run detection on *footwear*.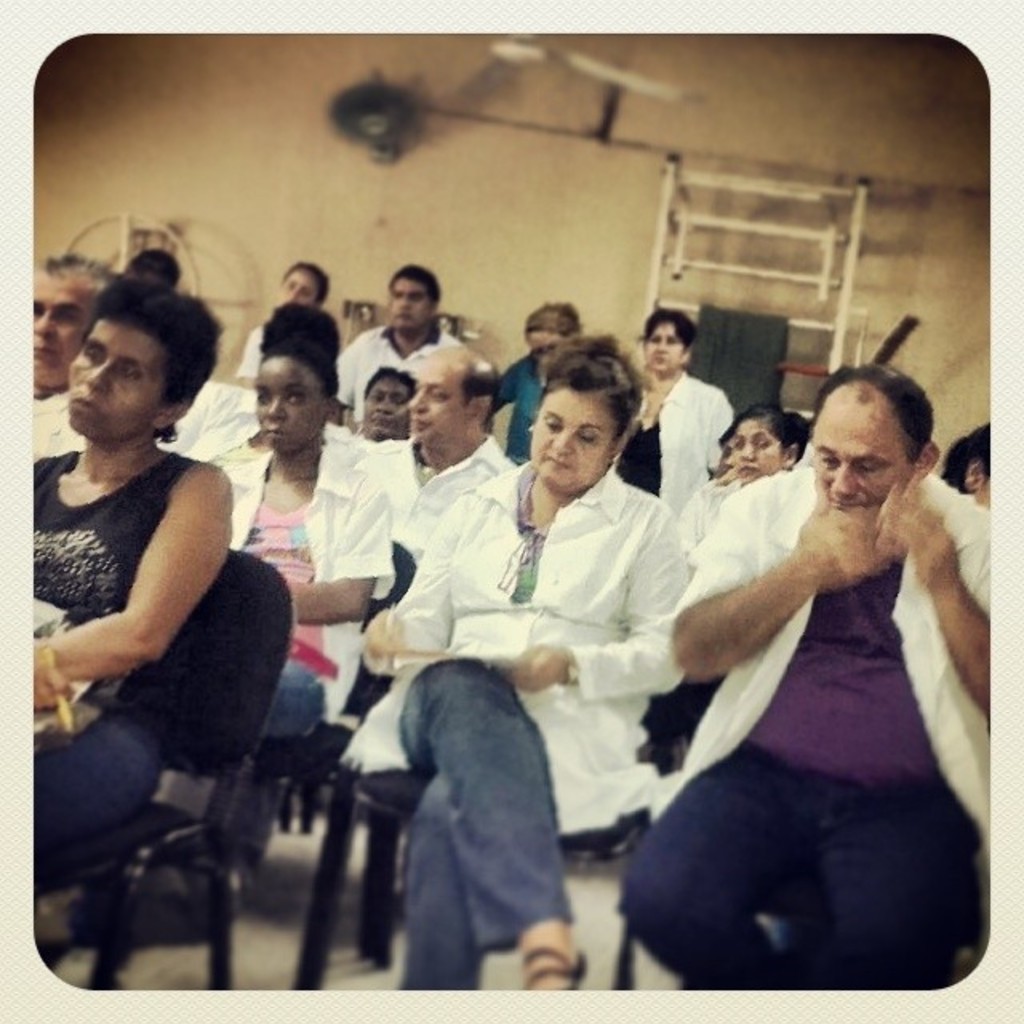
Result: box(525, 949, 589, 992).
